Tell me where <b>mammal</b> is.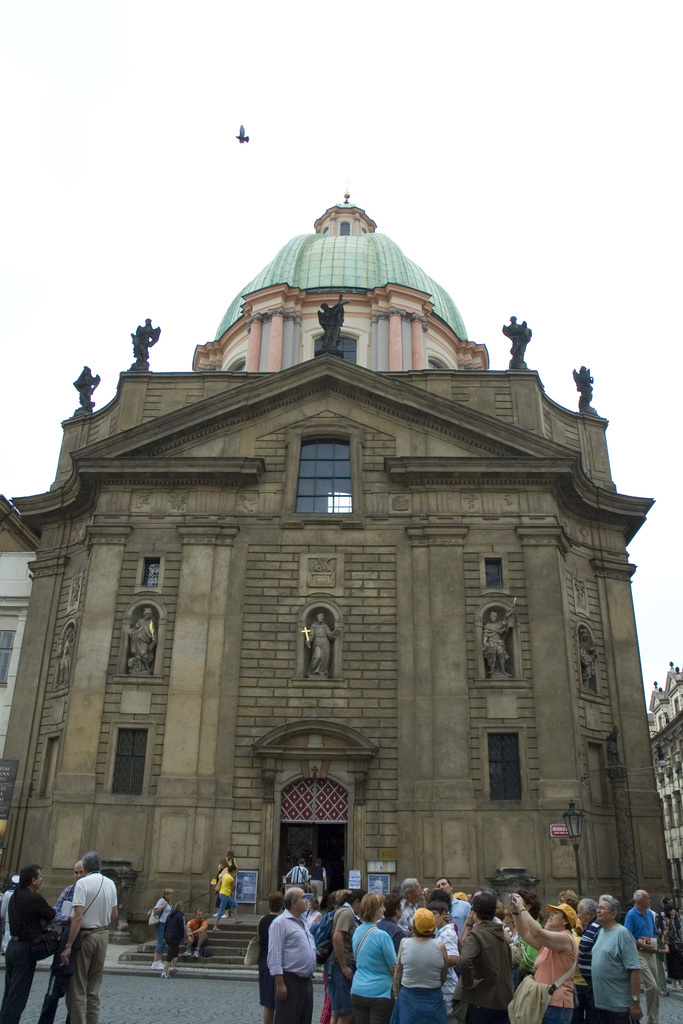
<b>mammal</b> is at box=[306, 611, 343, 676].
